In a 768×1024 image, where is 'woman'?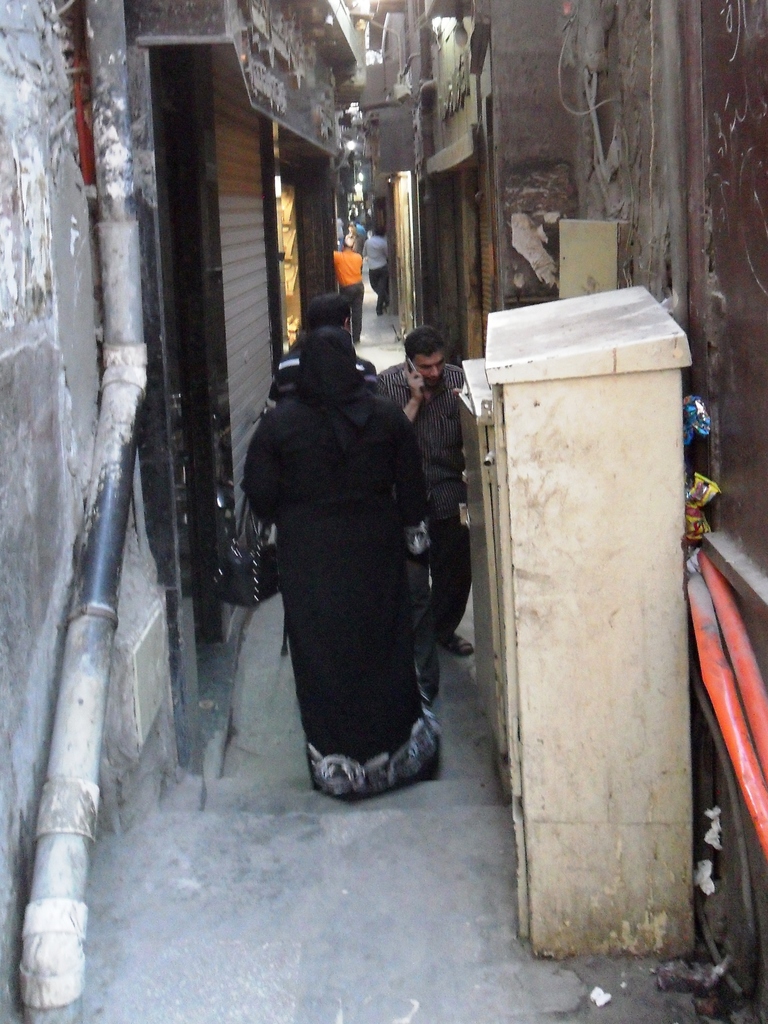
227,257,468,826.
